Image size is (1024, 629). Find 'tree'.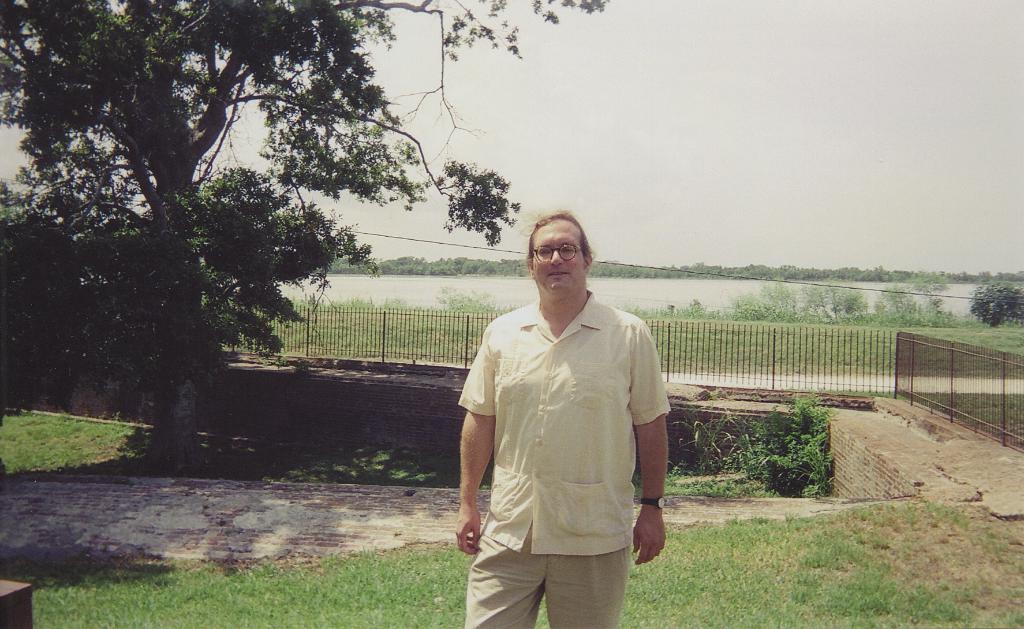
{"left": 0, "top": 0, "right": 617, "bottom": 485}.
